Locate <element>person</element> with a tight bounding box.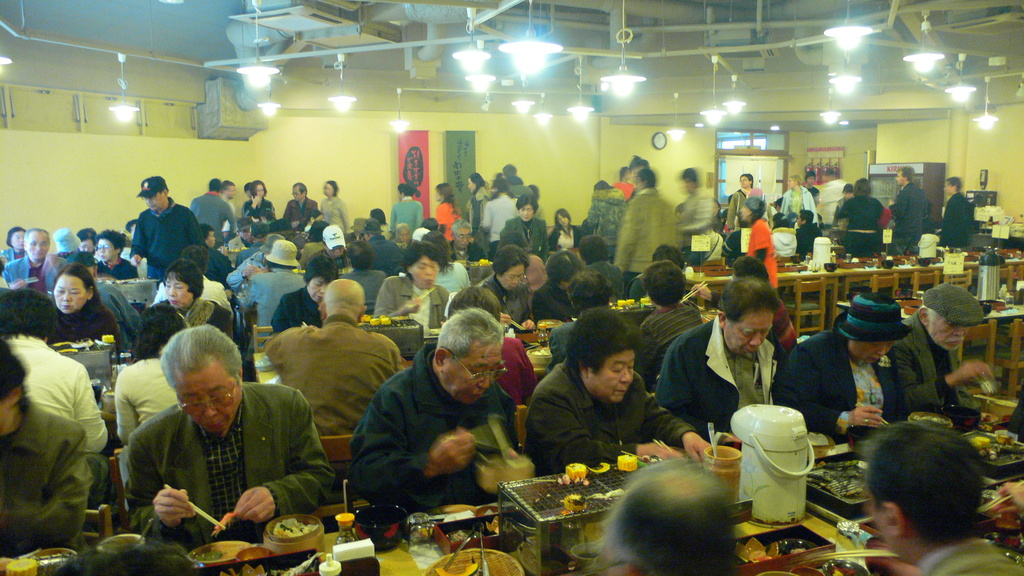
x1=246, y1=248, x2=302, y2=324.
